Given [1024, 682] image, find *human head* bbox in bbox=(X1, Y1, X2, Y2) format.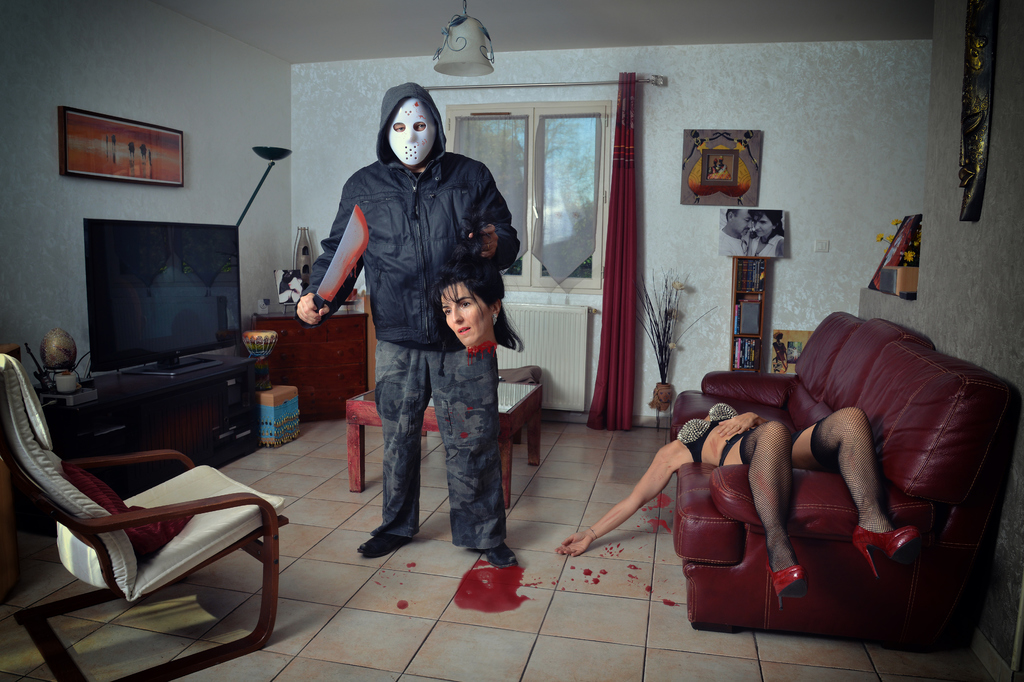
bbox=(378, 77, 444, 164).
